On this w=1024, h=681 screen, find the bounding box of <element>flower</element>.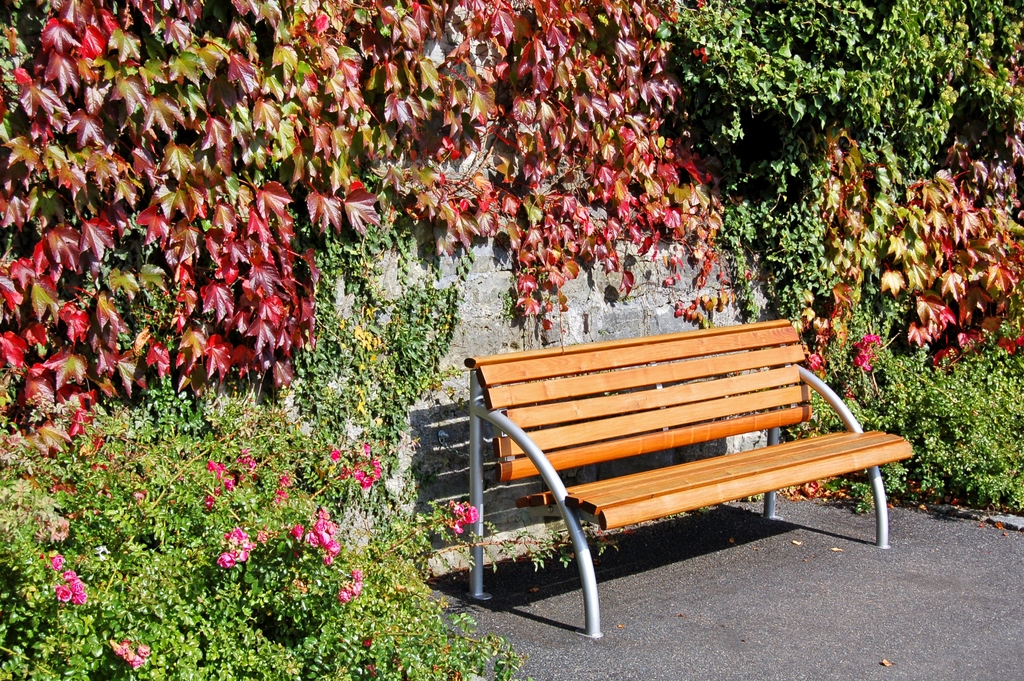
Bounding box: rect(365, 662, 379, 675).
